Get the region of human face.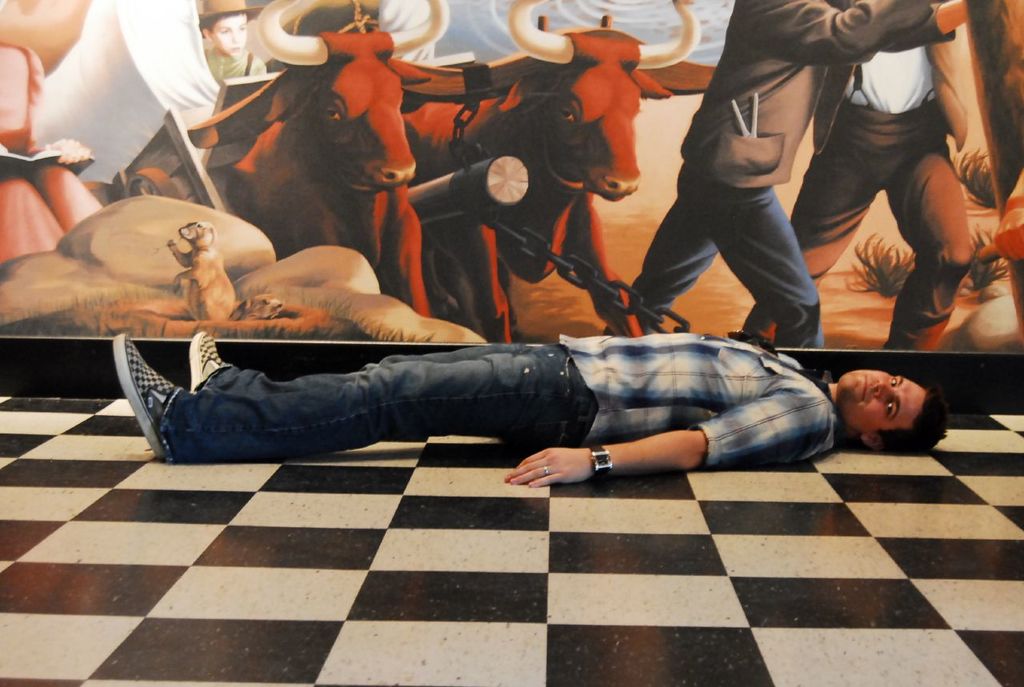
(836,371,922,436).
